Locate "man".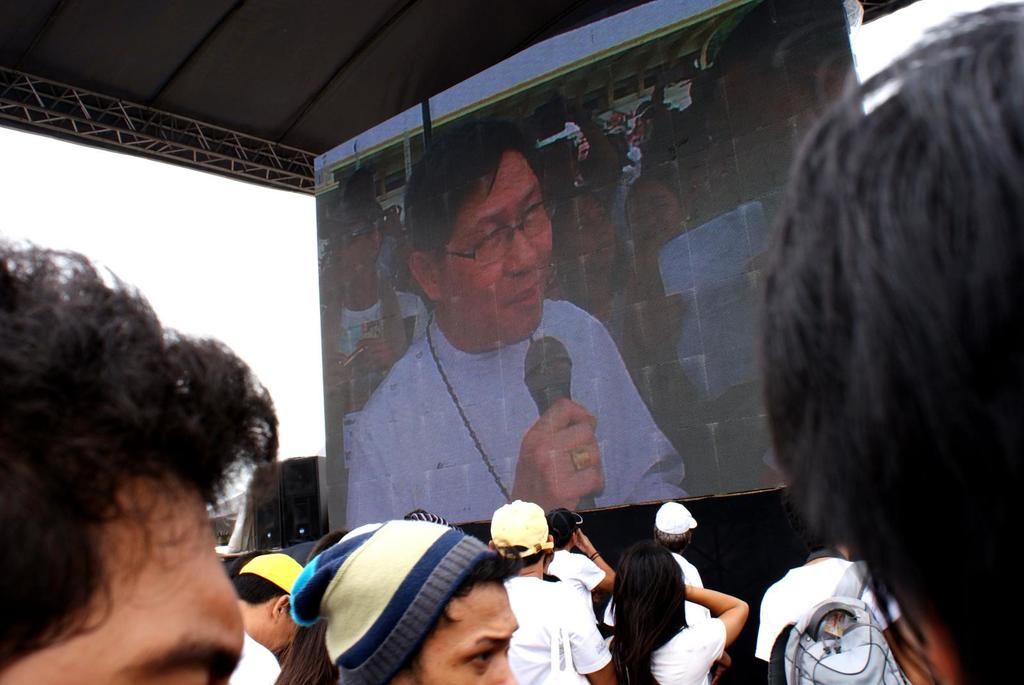
Bounding box: locate(598, 504, 730, 684).
